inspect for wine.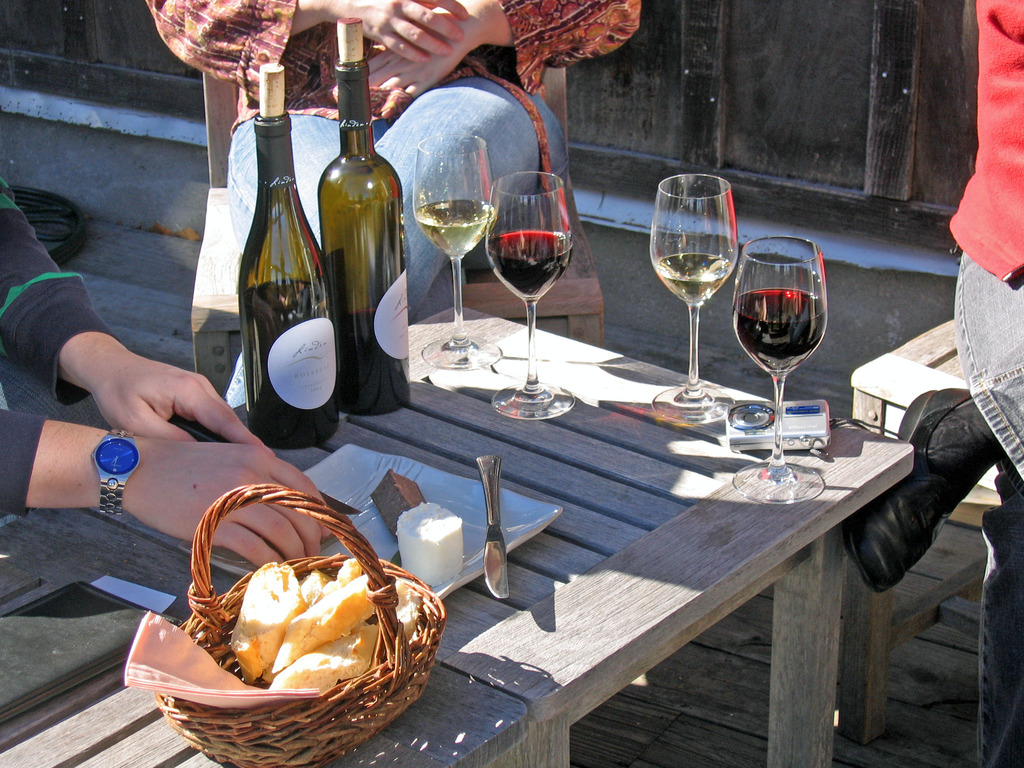
Inspection: 654,250,737,308.
